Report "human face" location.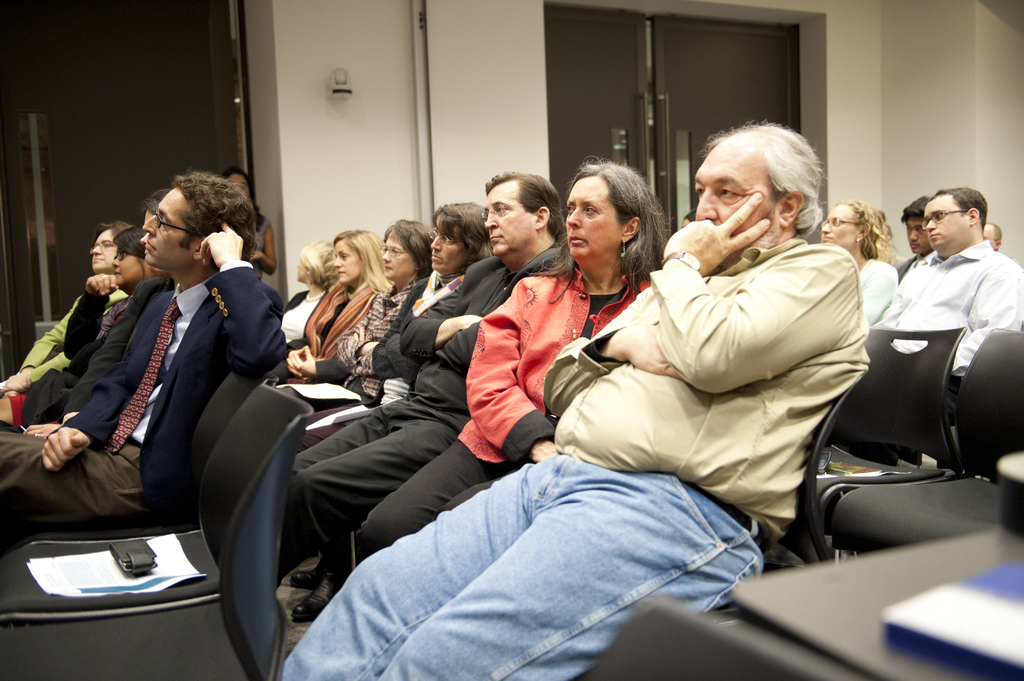
Report: [380, 228, 417, 280].
